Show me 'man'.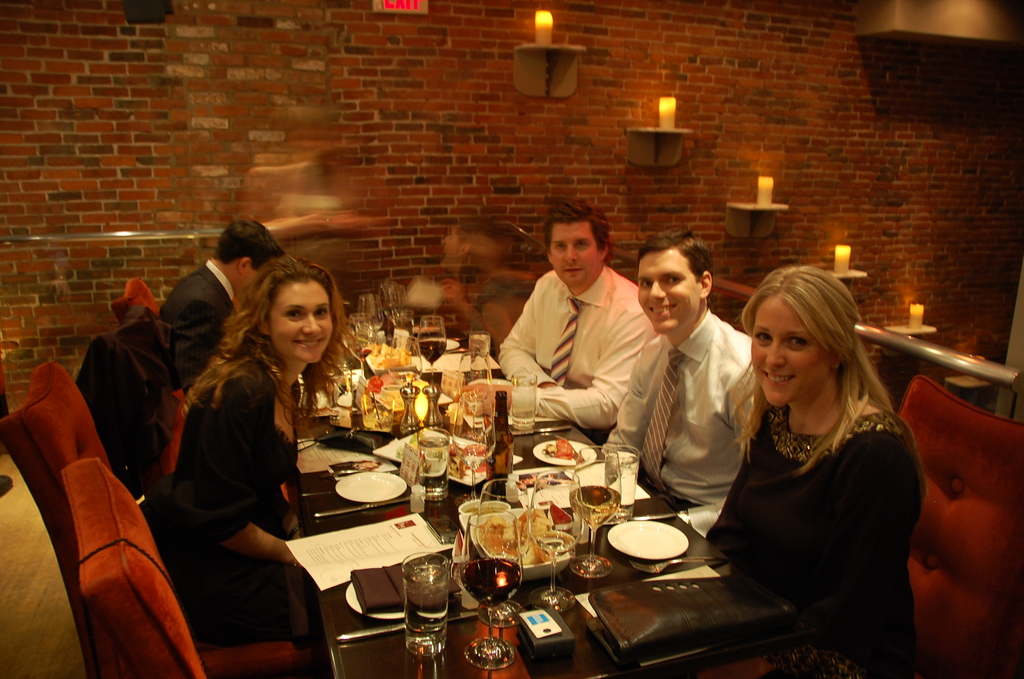
'man' is here: select_region(496, 195, 652, 444).
